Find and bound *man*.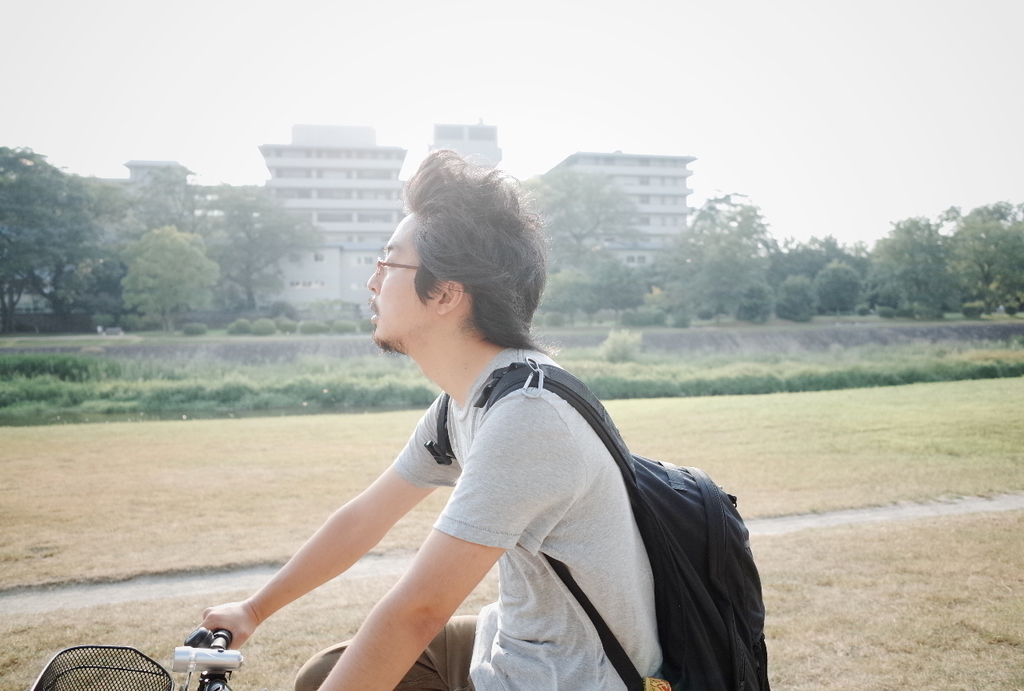
Bound: (x1=214, y1=172, x2=749, y2=690).
